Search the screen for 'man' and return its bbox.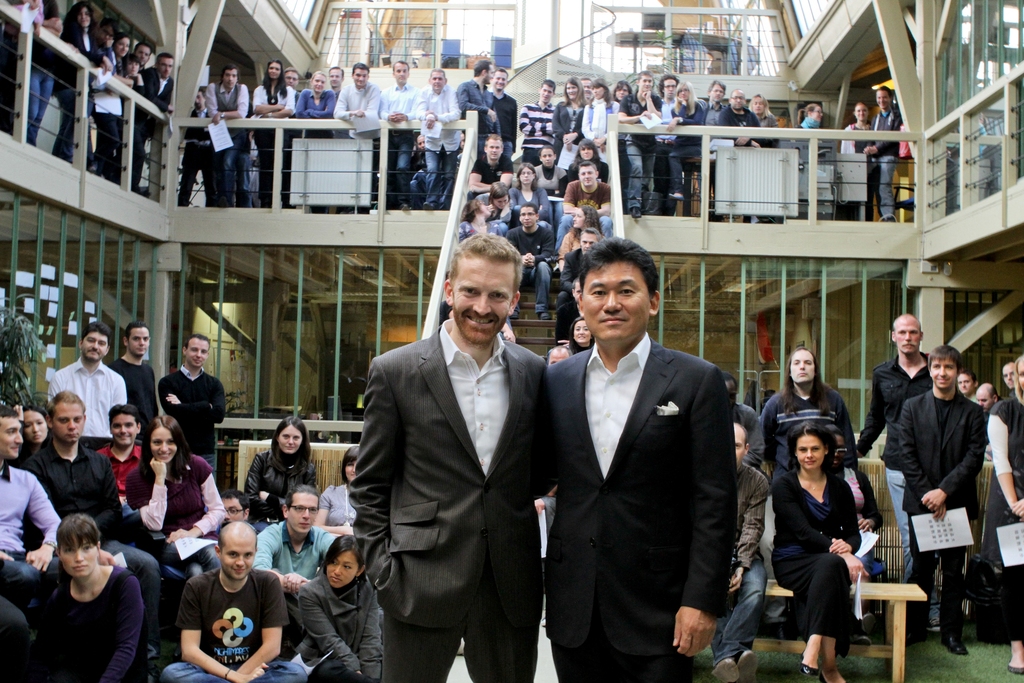
Found: <region>332, 62, 383, 129</region>.
